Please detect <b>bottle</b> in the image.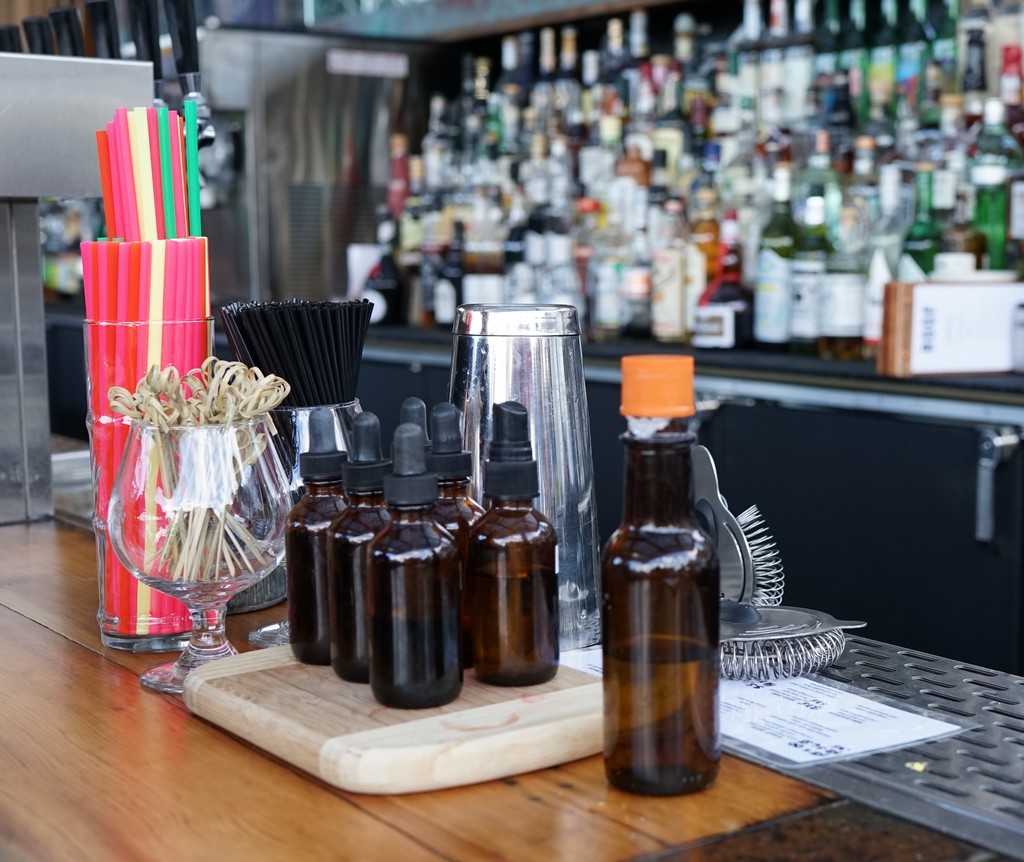
405:400:440:462.
